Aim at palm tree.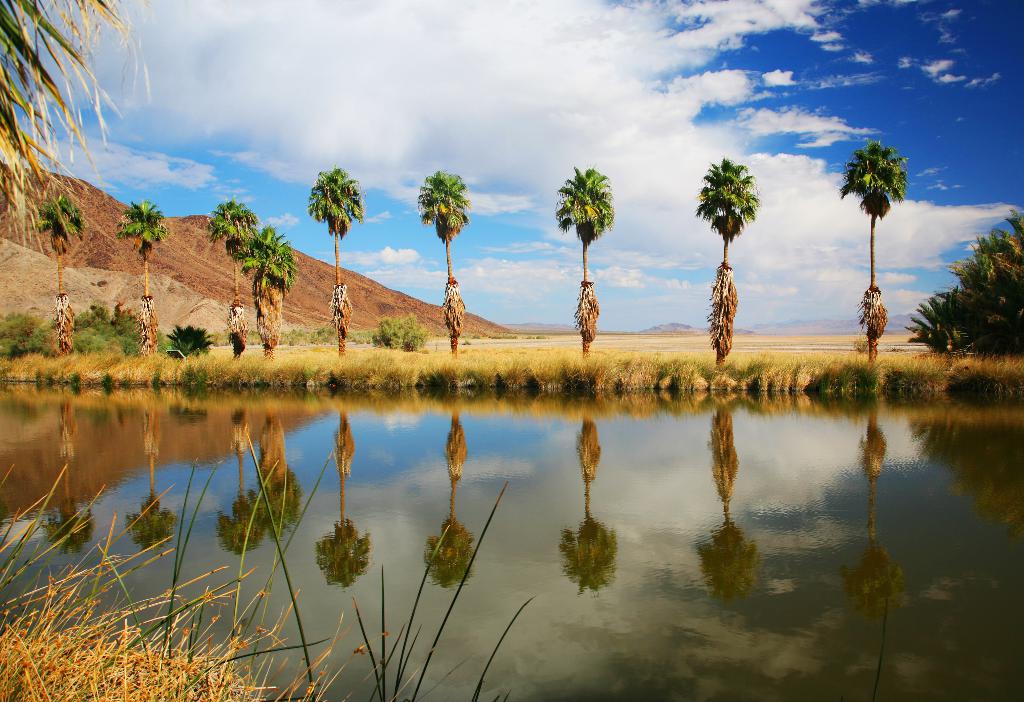
Aimed at detection(201, 198, 256, 360).
